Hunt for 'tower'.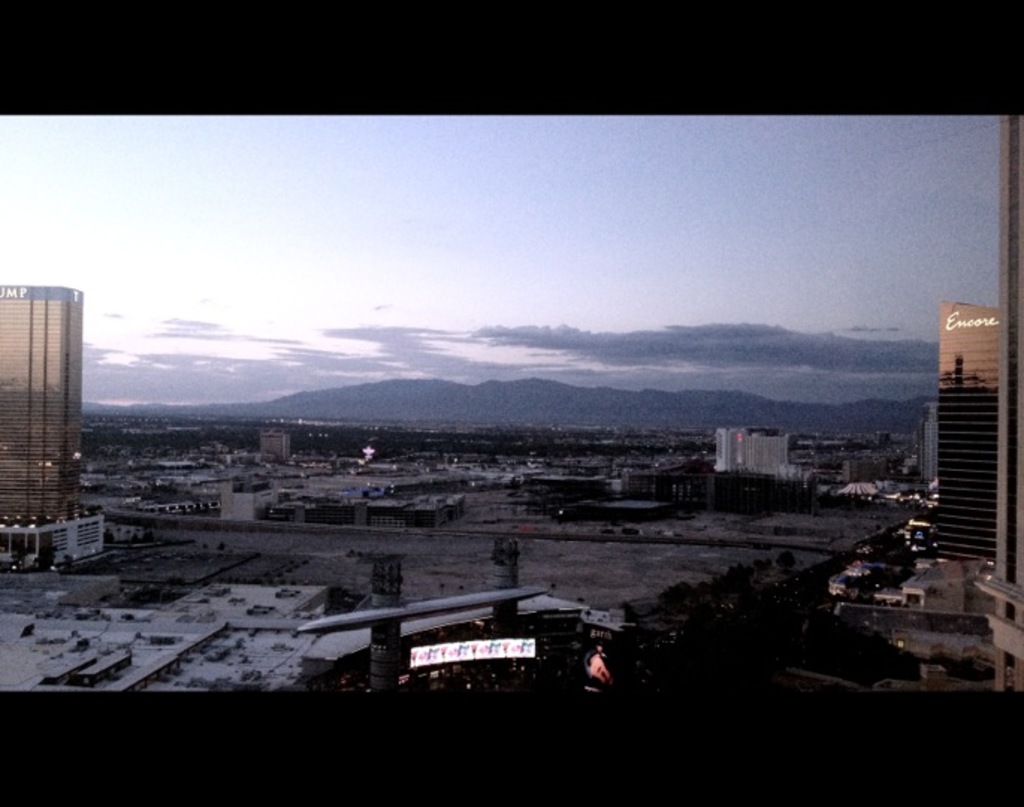
Hunted down at select_region(4, 272, 79, 501).
